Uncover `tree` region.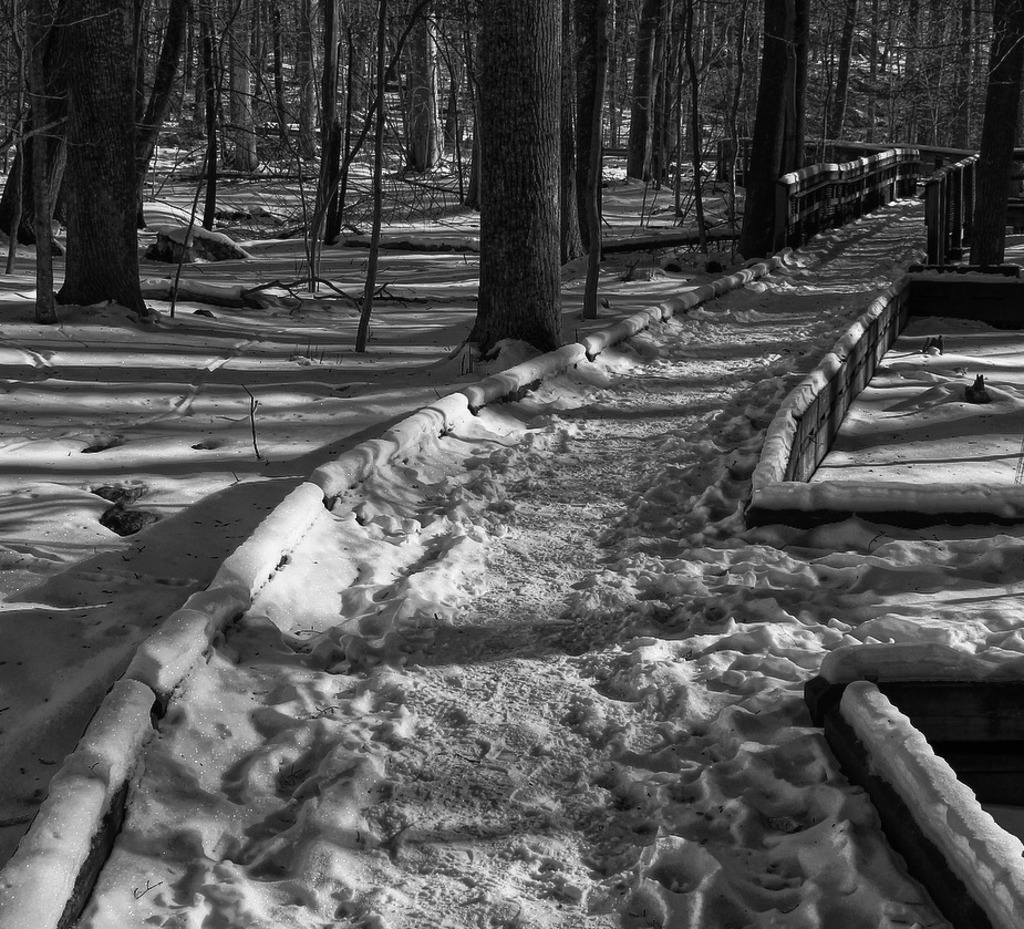
Uncovered: 752/0/817/252.
